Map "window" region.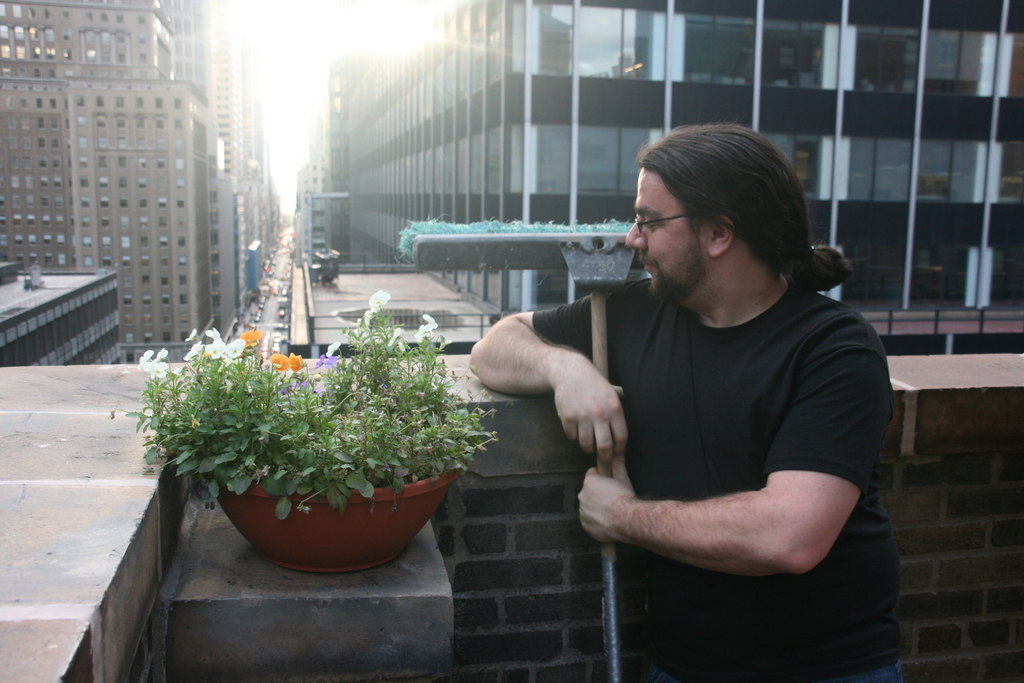
Mapped to 673:13:761:93.
